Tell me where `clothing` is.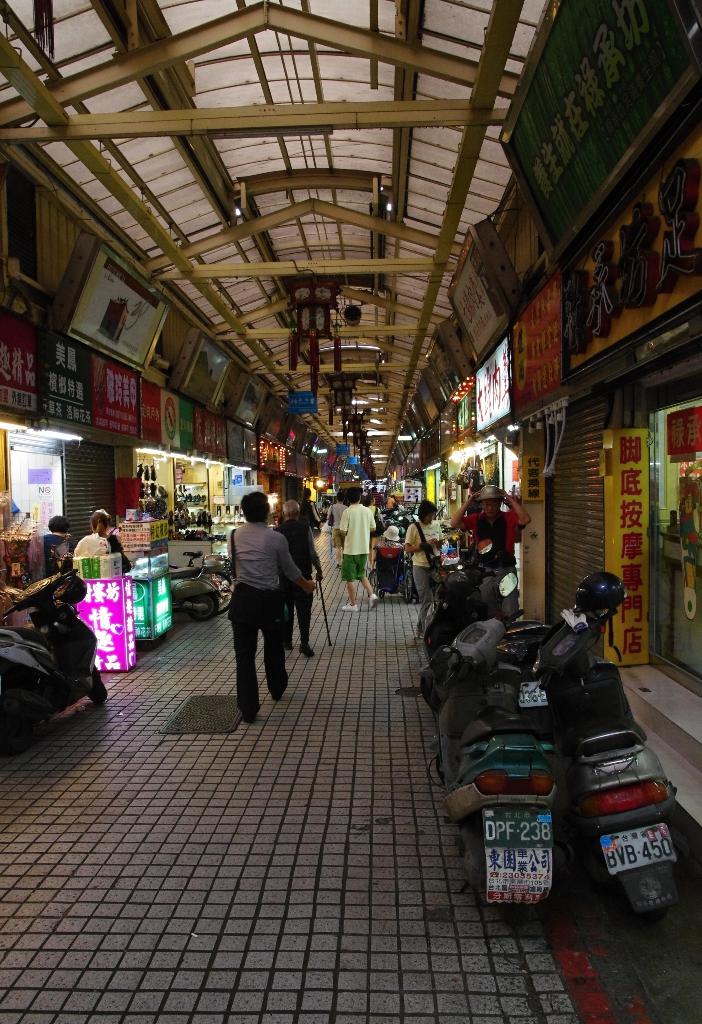
`clothing` is at <box>372,539,406,552</box>.
